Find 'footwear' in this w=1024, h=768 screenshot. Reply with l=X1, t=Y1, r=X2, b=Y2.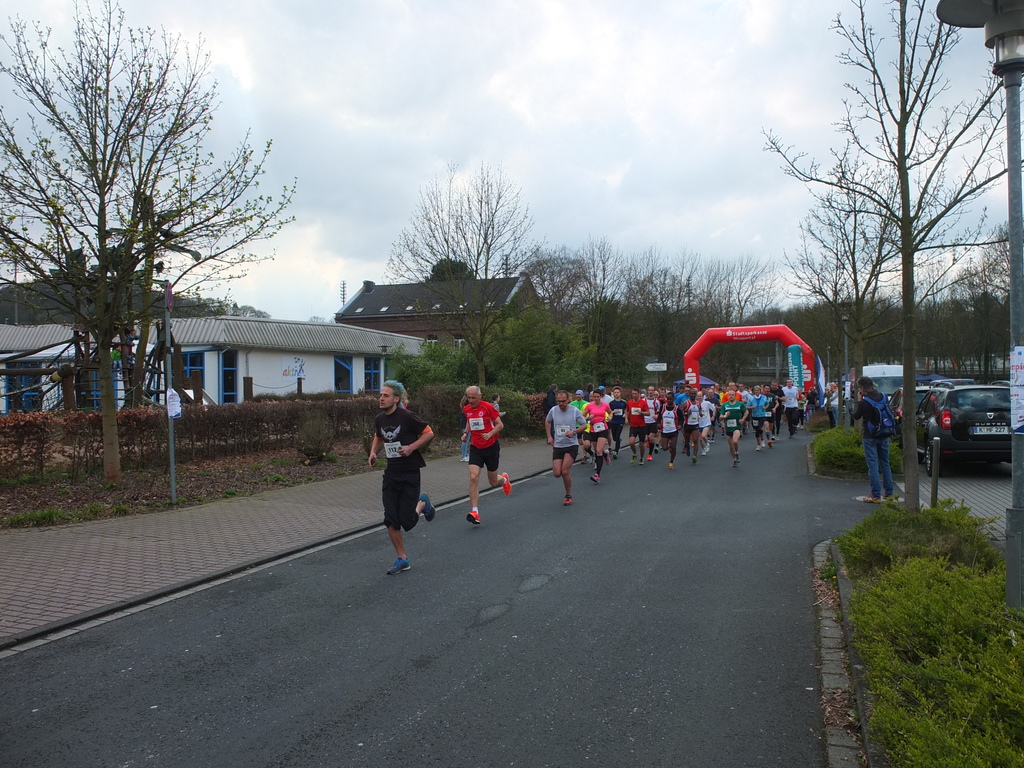
l=502, t=474, r=515, b=497.
